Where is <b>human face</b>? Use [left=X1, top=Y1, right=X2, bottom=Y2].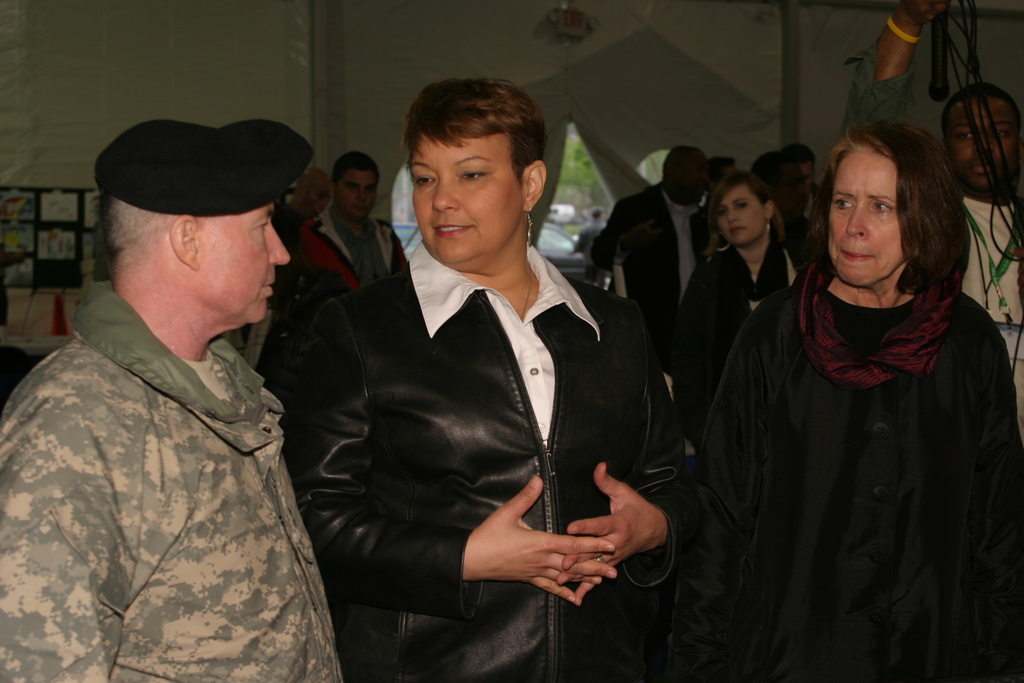
[left=781, top=163, right=812, bottom=205].
